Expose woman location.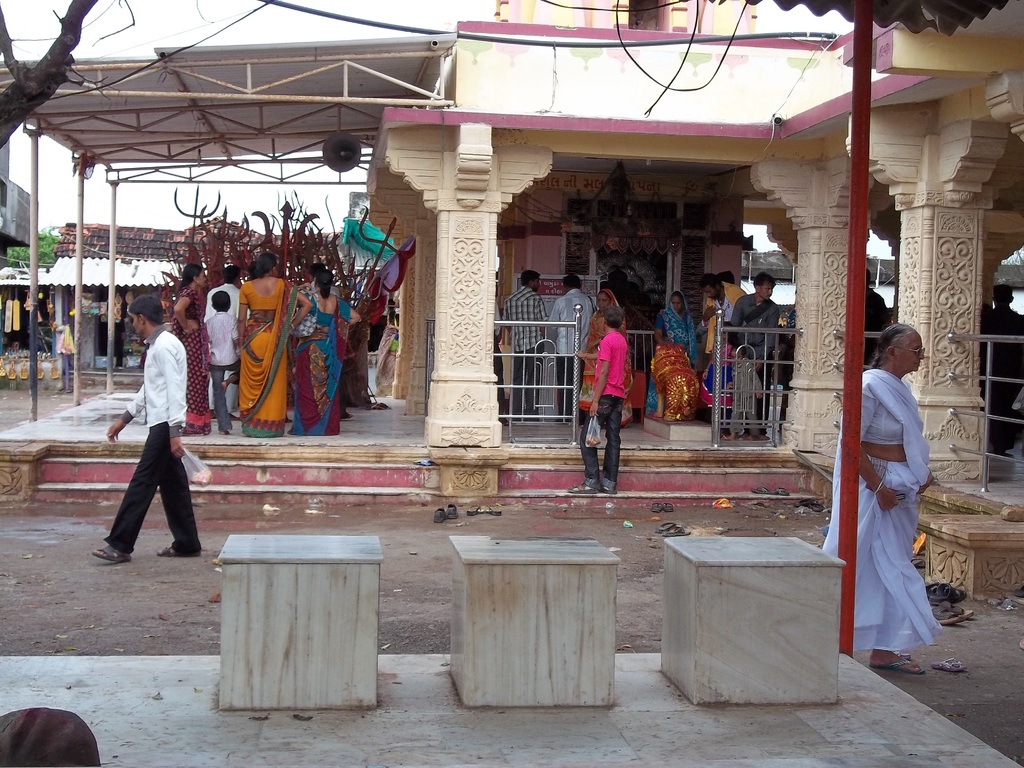
Exposed at x1=374 y1=321 x2=402 y2=397.
